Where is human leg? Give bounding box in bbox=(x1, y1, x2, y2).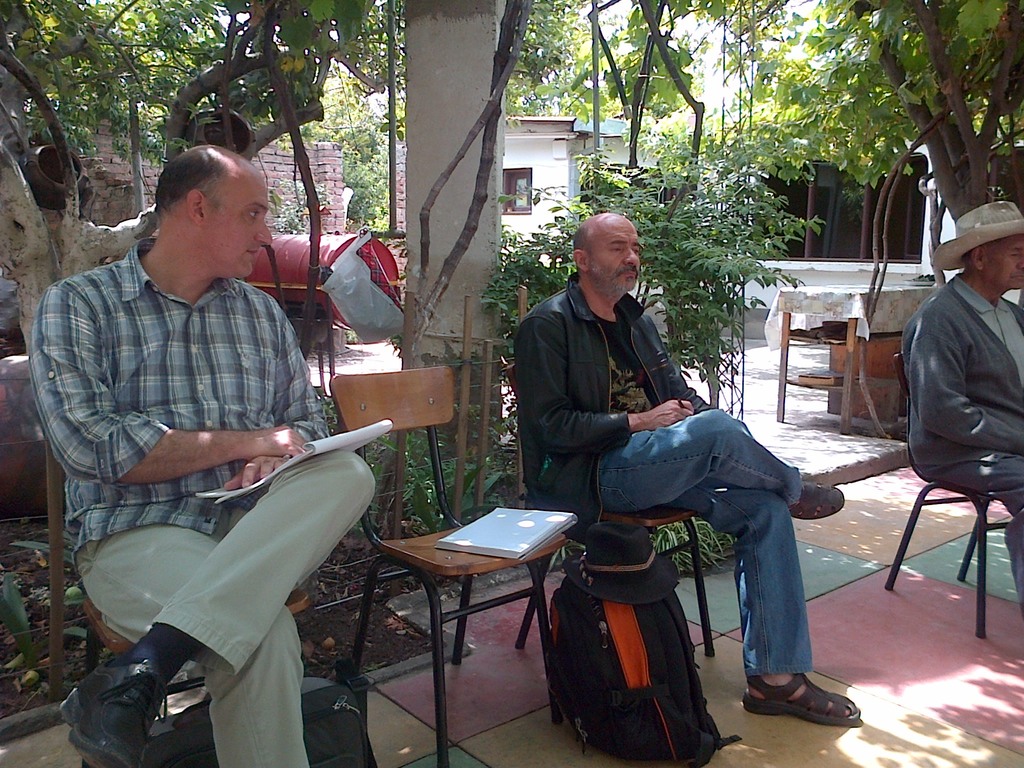
bbox=(594, 403, 842, 516).
